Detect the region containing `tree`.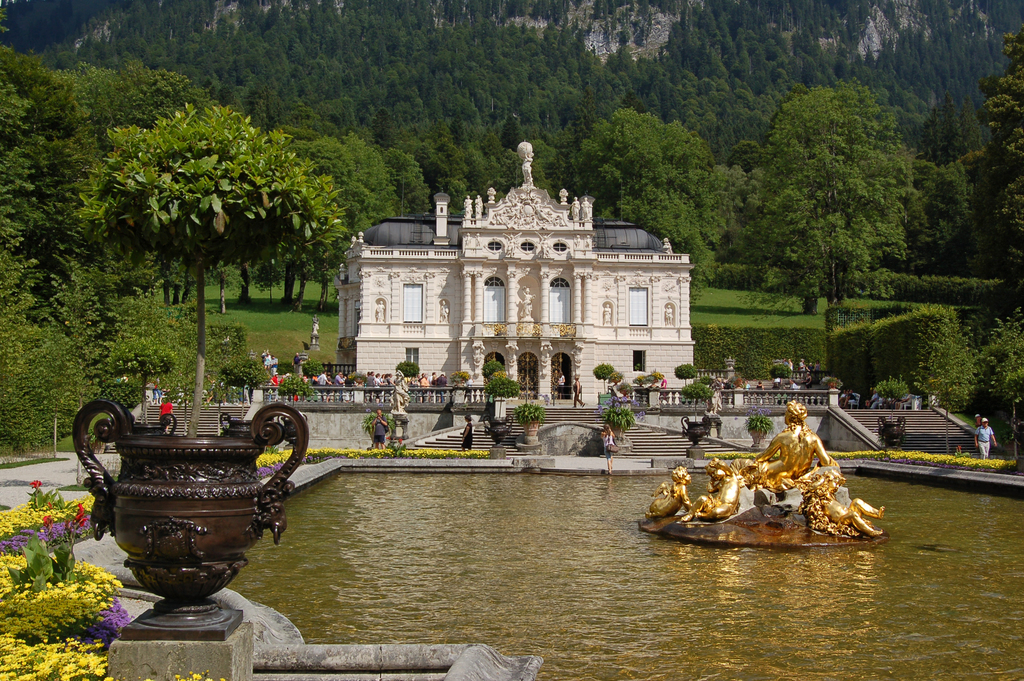
box(482, 377, 517, 413).
